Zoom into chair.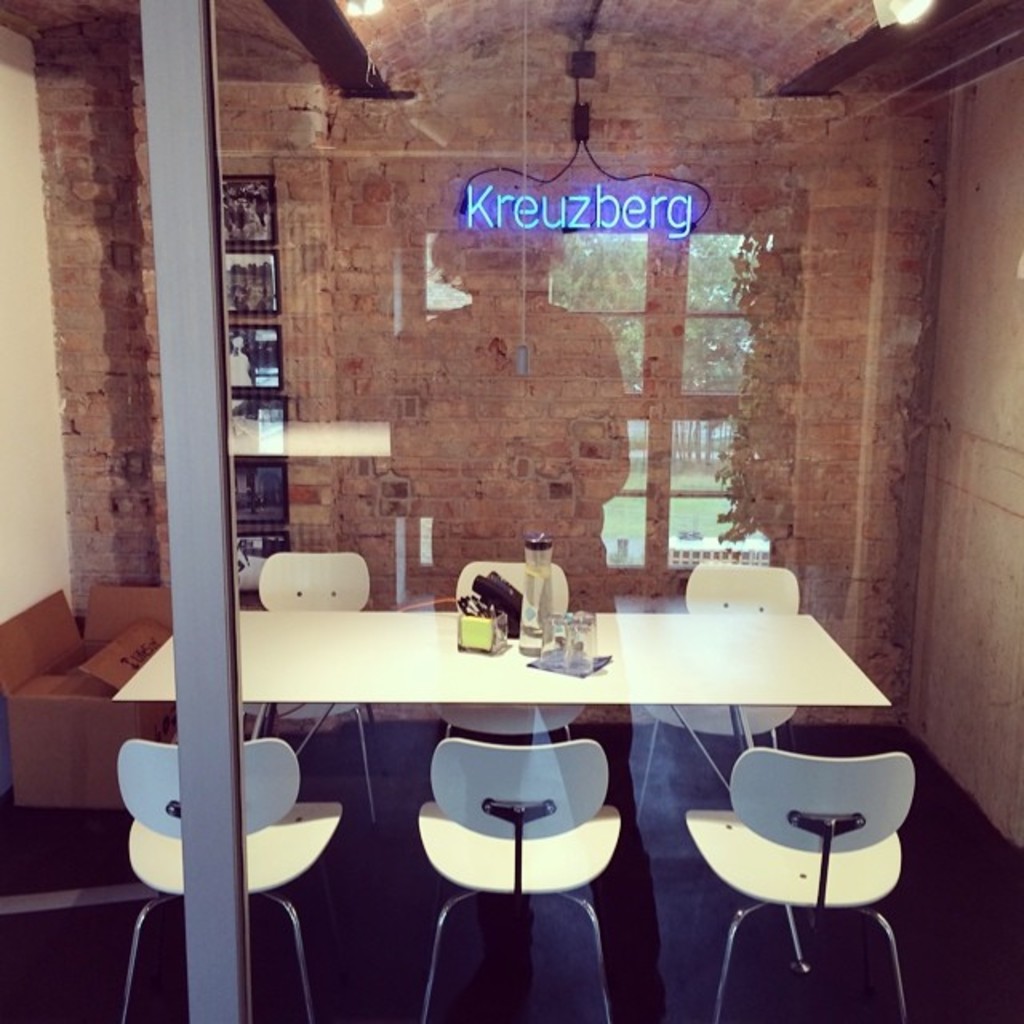
Zoom target: Rect(678, 734, 939, 1018).
